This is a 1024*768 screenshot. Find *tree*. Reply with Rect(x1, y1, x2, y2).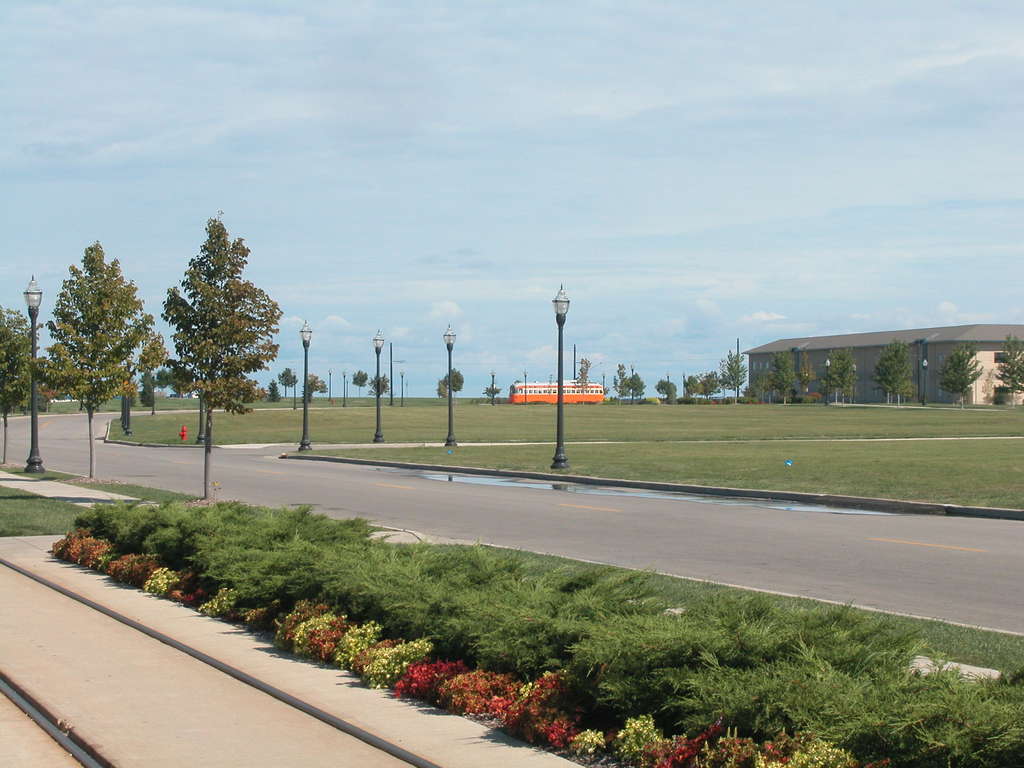
Rect(861, 336, 924, 415).
